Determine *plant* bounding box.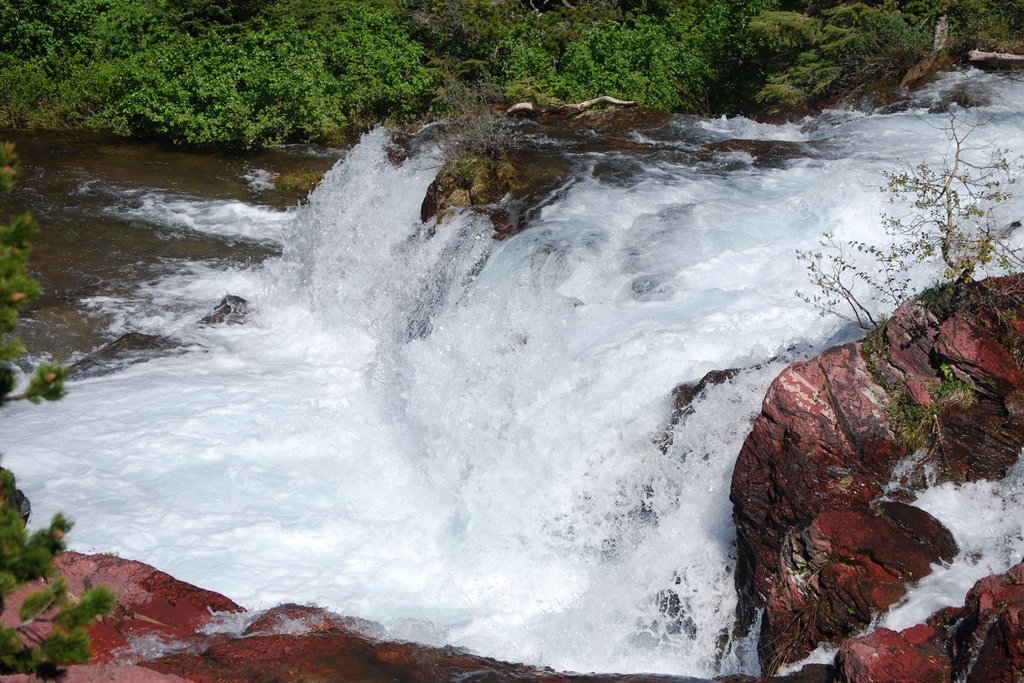
Determined: 791/226/882/338.
